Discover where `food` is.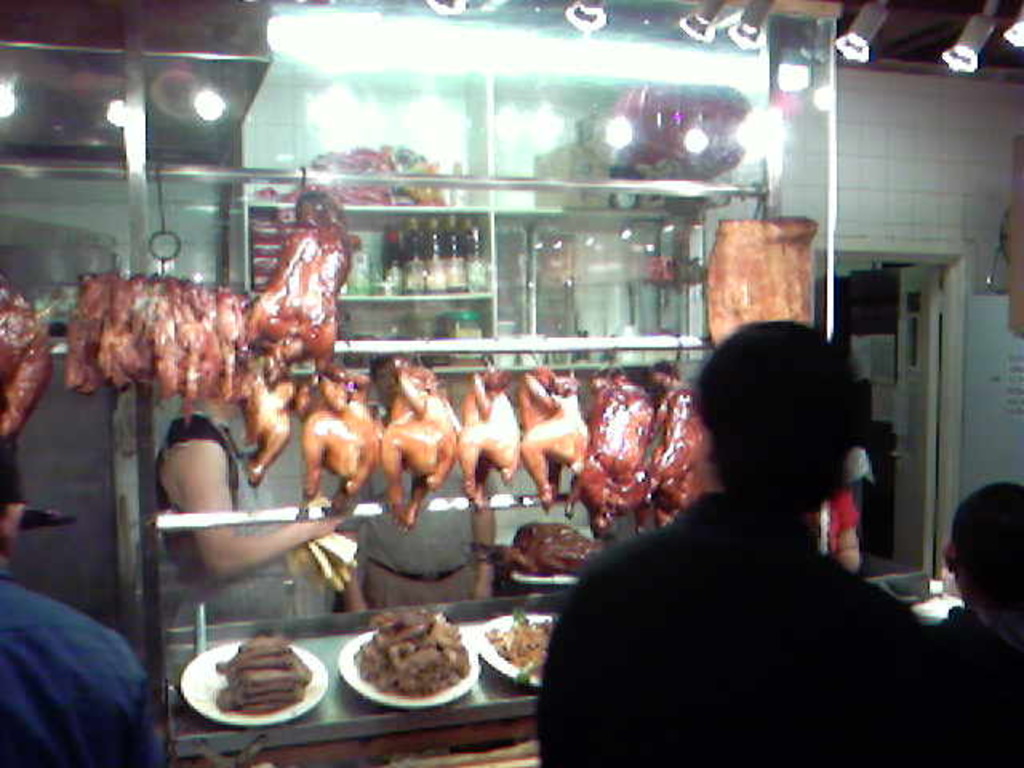
Discovered at [left=458, top=370, right=517, bottom=506].
